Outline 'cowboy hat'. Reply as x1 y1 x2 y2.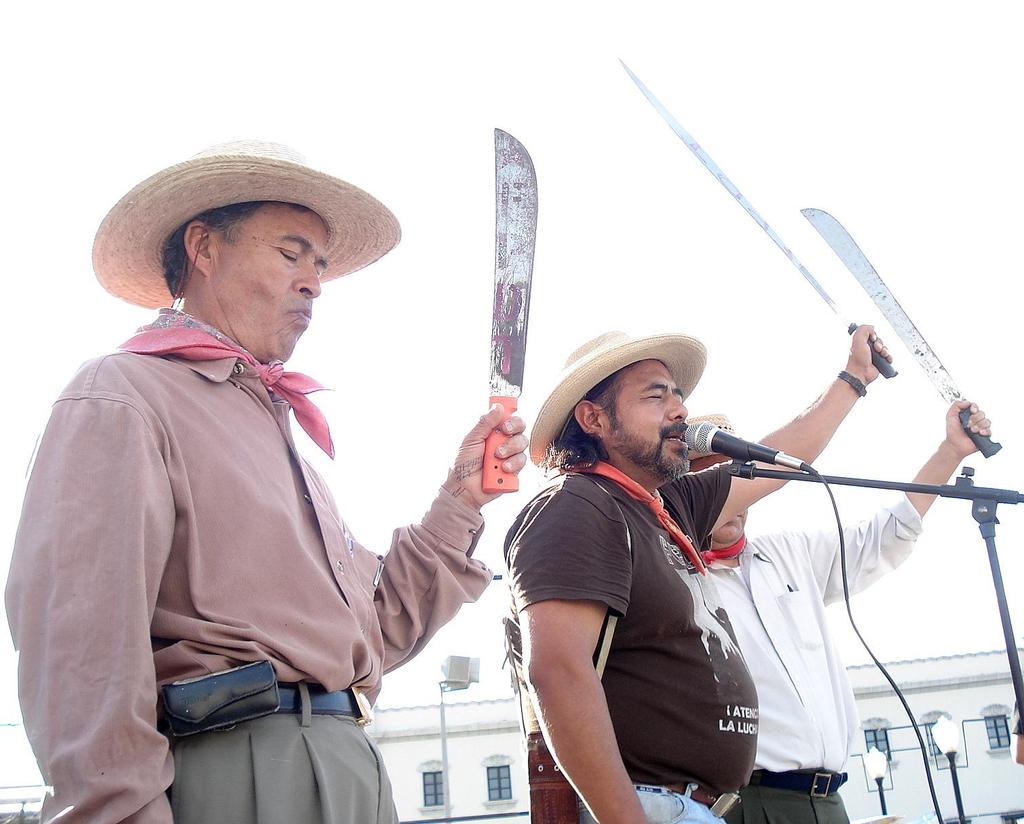
685 408 747 438.
